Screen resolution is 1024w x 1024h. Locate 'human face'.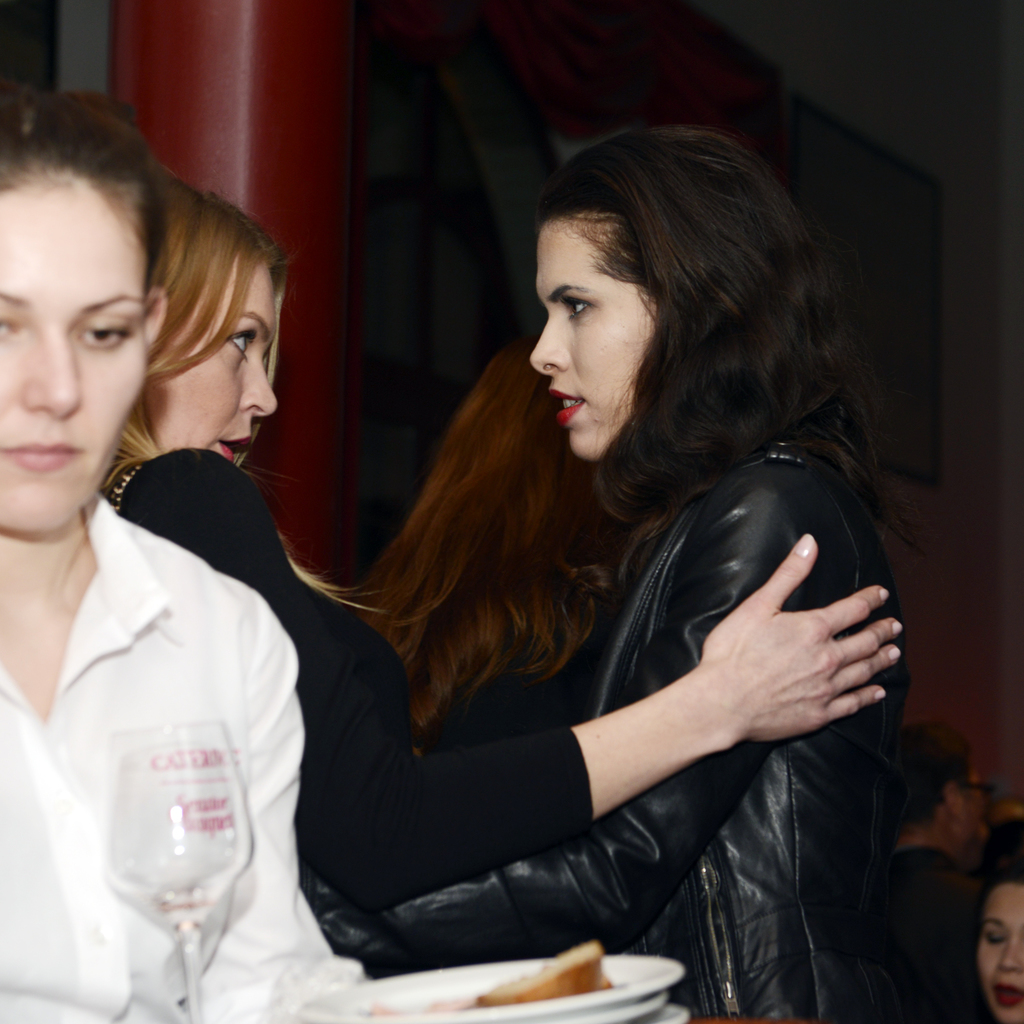
0:176:150:536.
